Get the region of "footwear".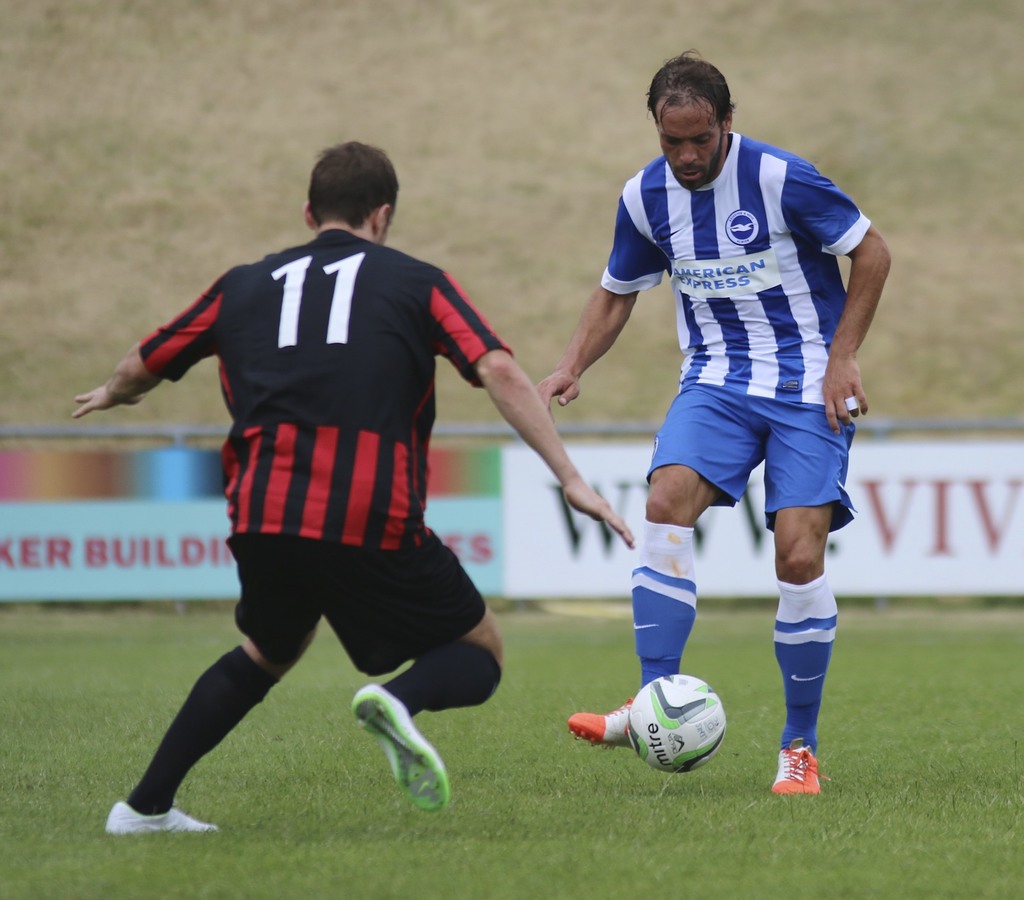
bbox=(564, 695, 636, 757).
